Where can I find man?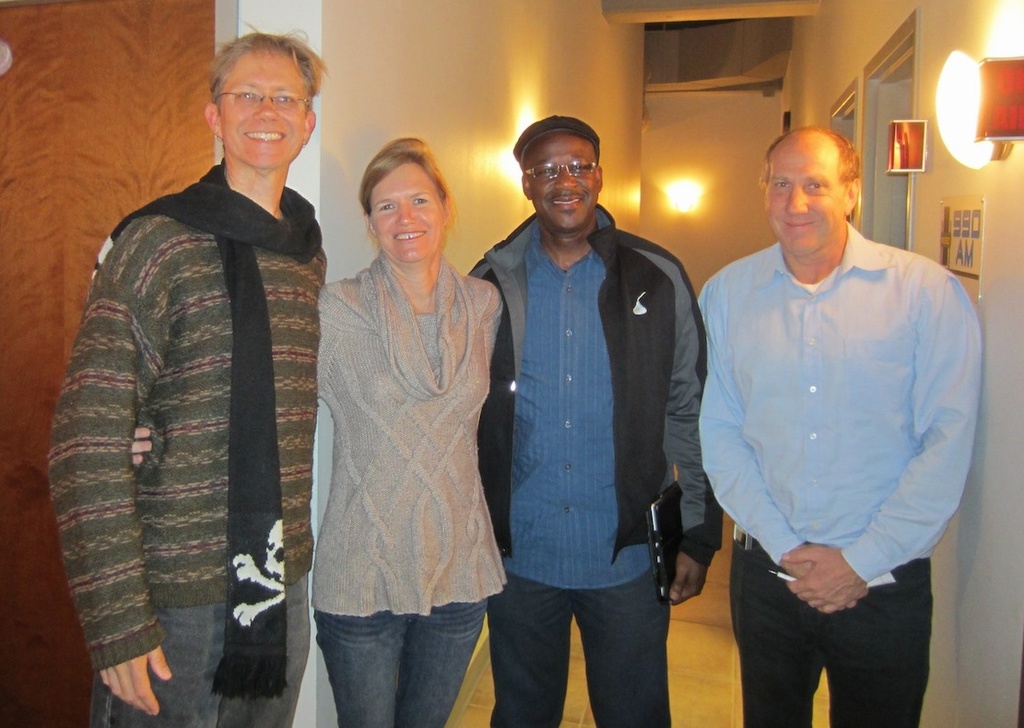
You can find it at 45 26 326 727.
